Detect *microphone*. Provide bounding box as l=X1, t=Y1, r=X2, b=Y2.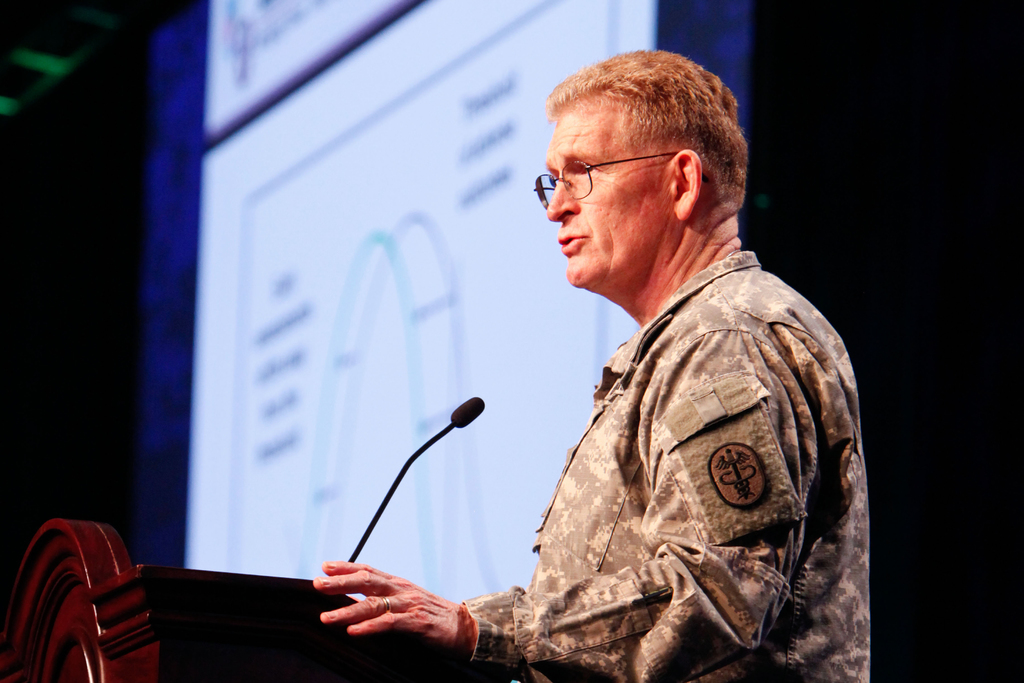
l=448, t=397, r=484, b=427.
